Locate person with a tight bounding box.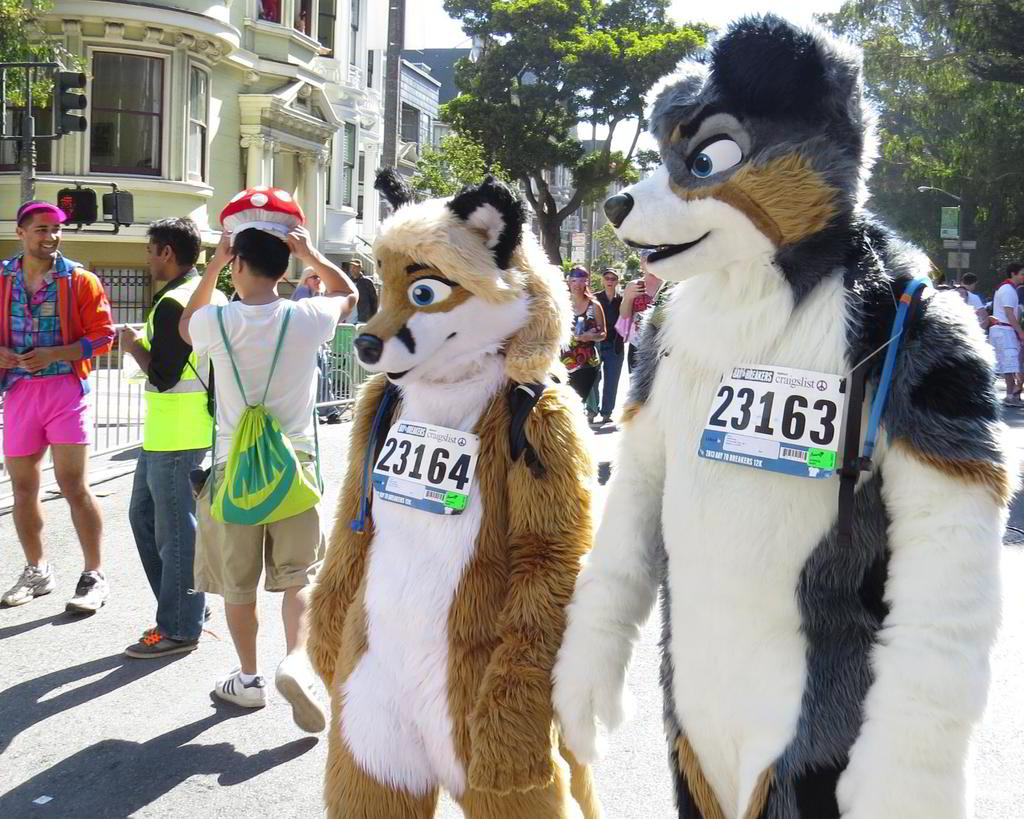
box=[121, 221, 225, 650].
